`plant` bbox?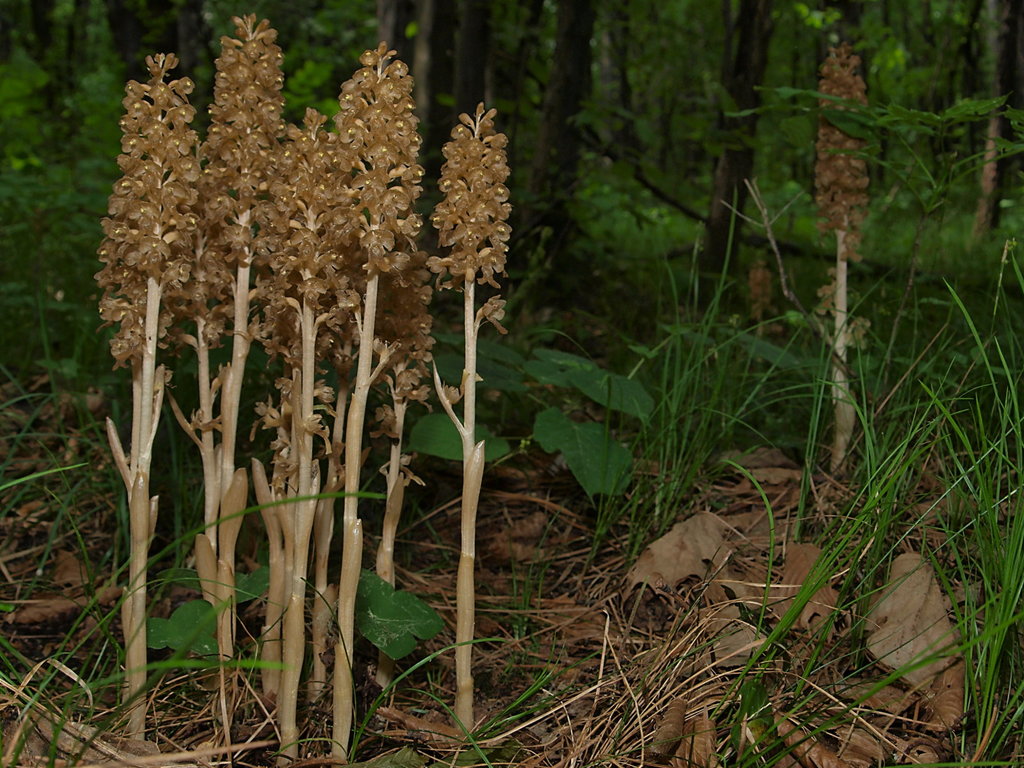
x1=142 y1=600 x2=222 y2=664
